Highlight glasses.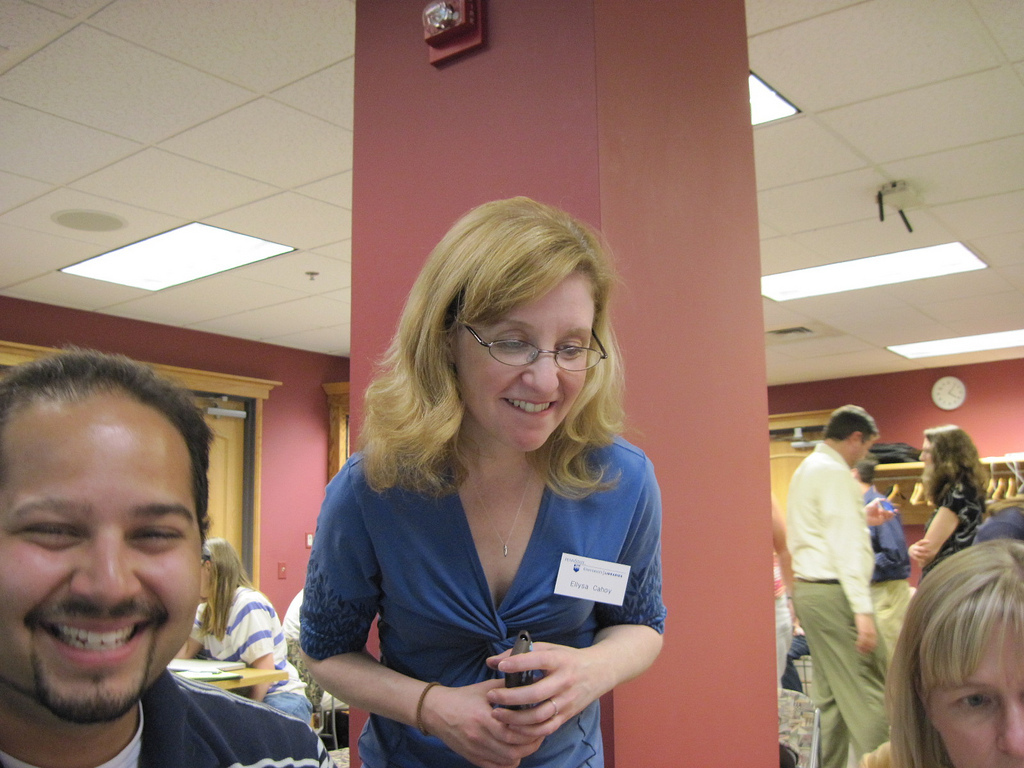
Highlighted region: box(452, 309, 619, 384).
